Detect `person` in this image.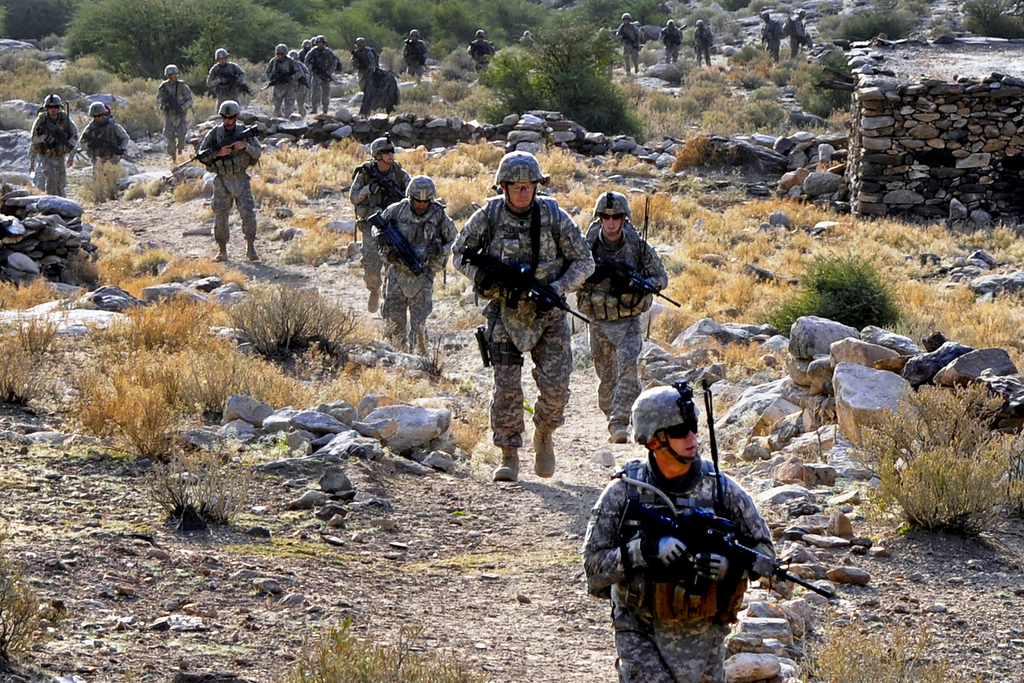
Detection: bbox=(346, 26, 383, 97).
